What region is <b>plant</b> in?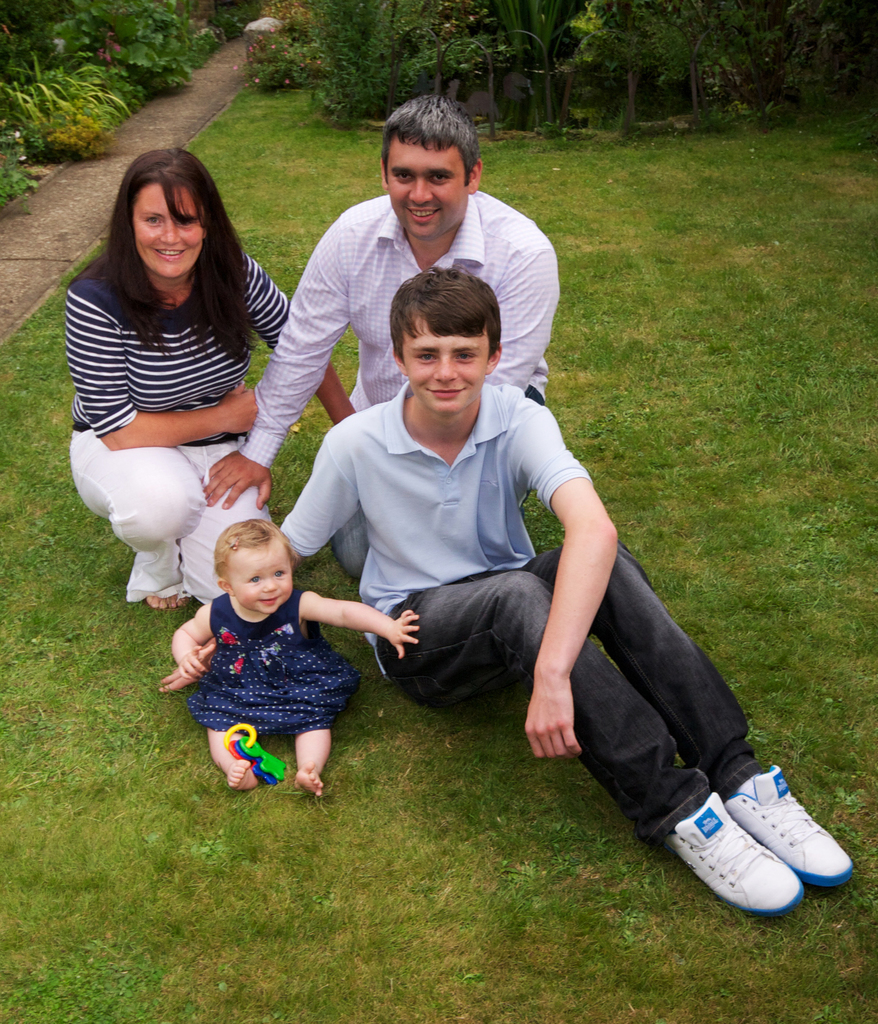
<bbox>1, 47, 128, 157</bbox>.
